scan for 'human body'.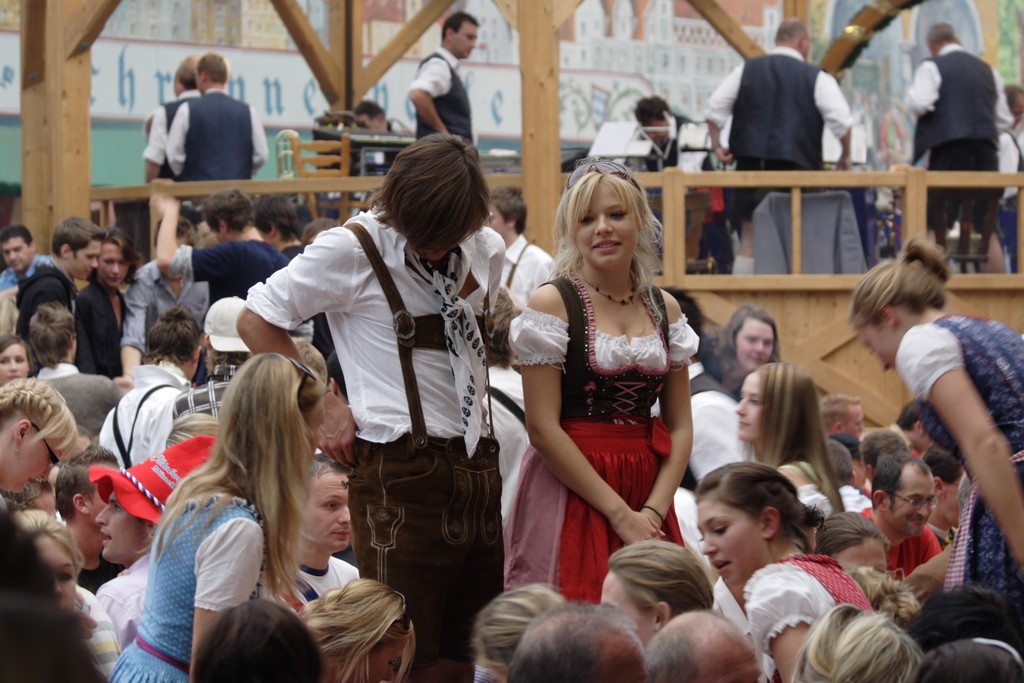
Scan result: region(998, 85, 1021, 279).
